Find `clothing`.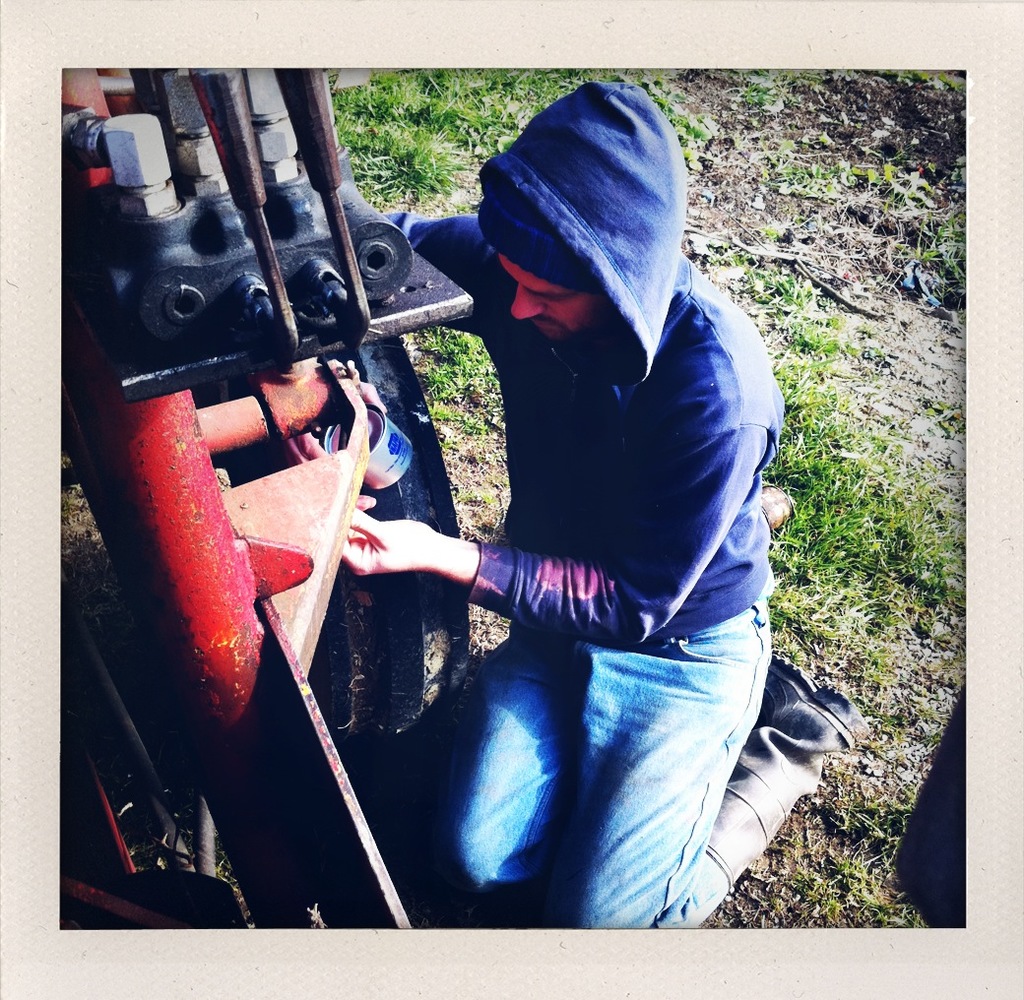
rect(386, 126, 807, 887).
